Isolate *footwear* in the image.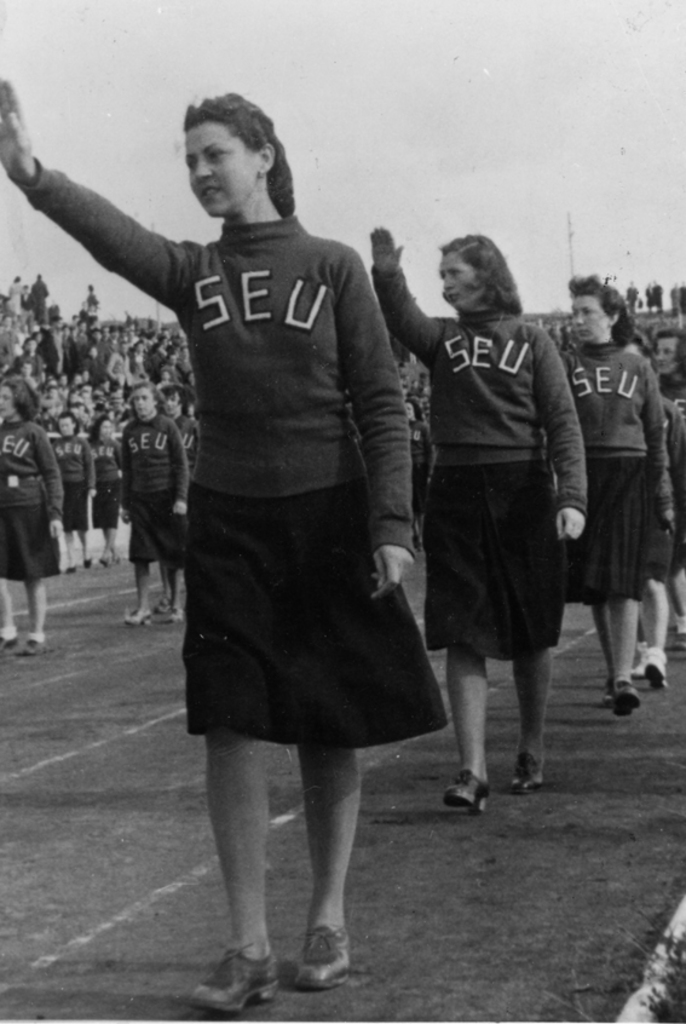
Isolated region: <bbox>155, 596, 174, 622</bbox>.
